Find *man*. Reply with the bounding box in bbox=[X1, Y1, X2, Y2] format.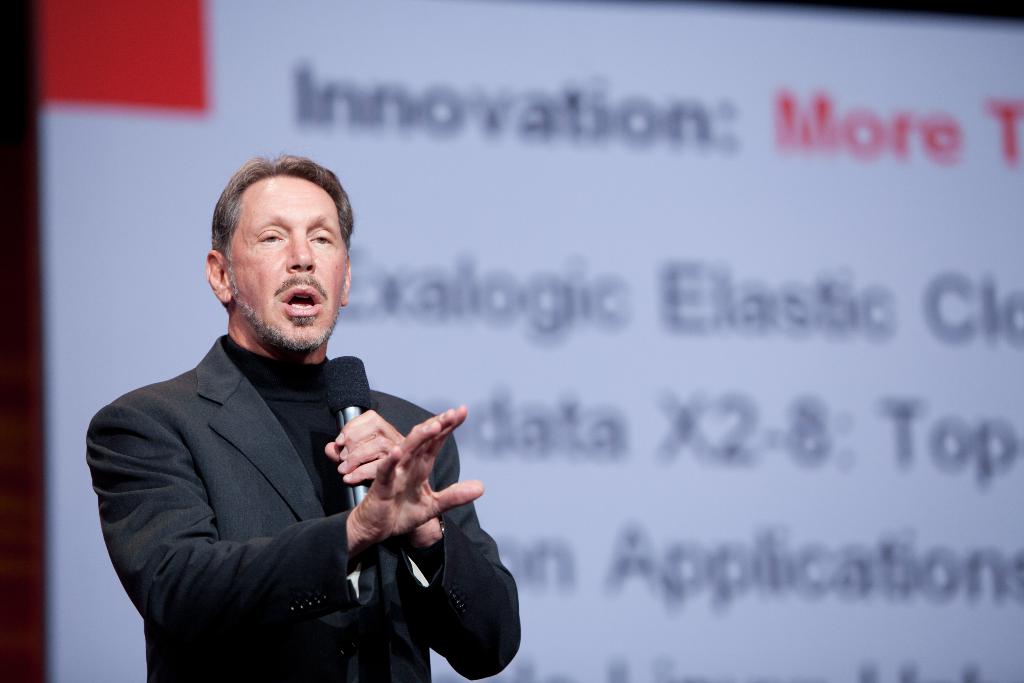
bbox=[84, 184, 481, 682].
